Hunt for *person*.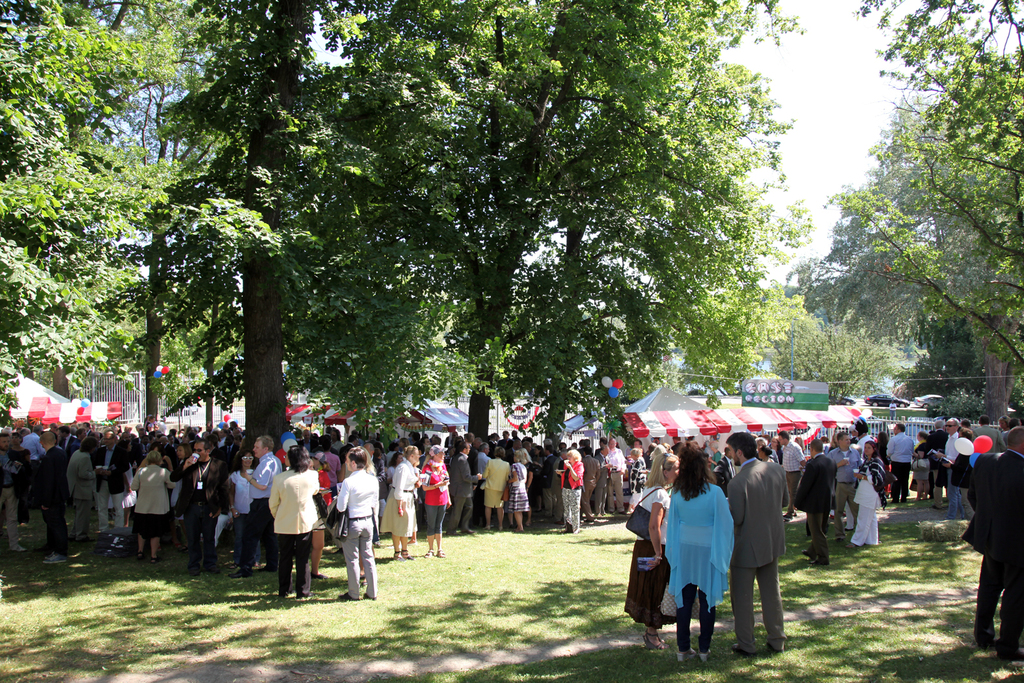
Hunted down at {"left": 772, "top": 438, "right": 782, "bottom": 462}.
